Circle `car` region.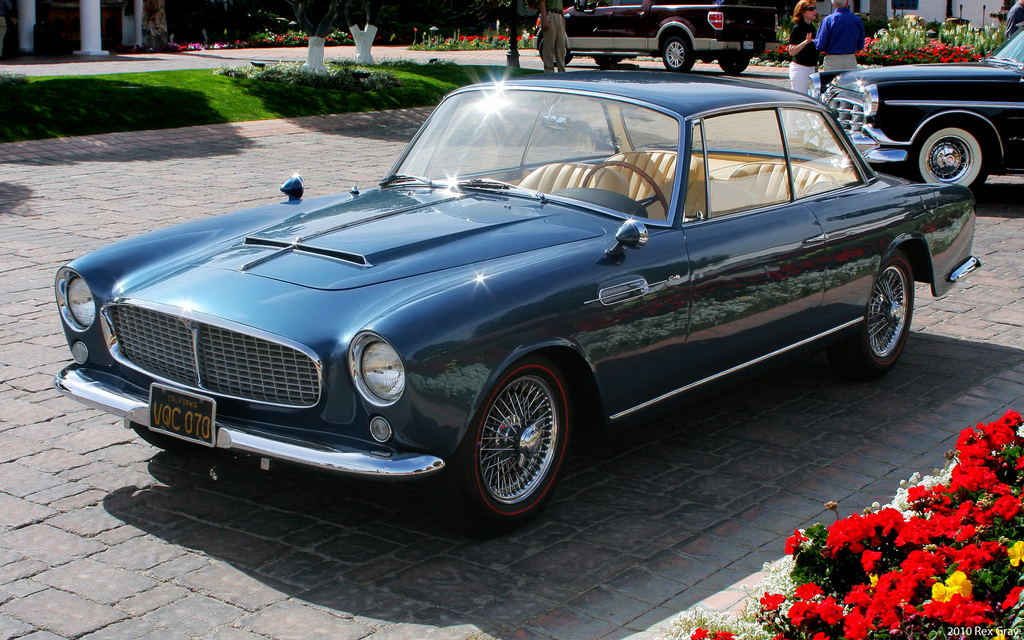
Region: box(806, 26, 1023, 201).
